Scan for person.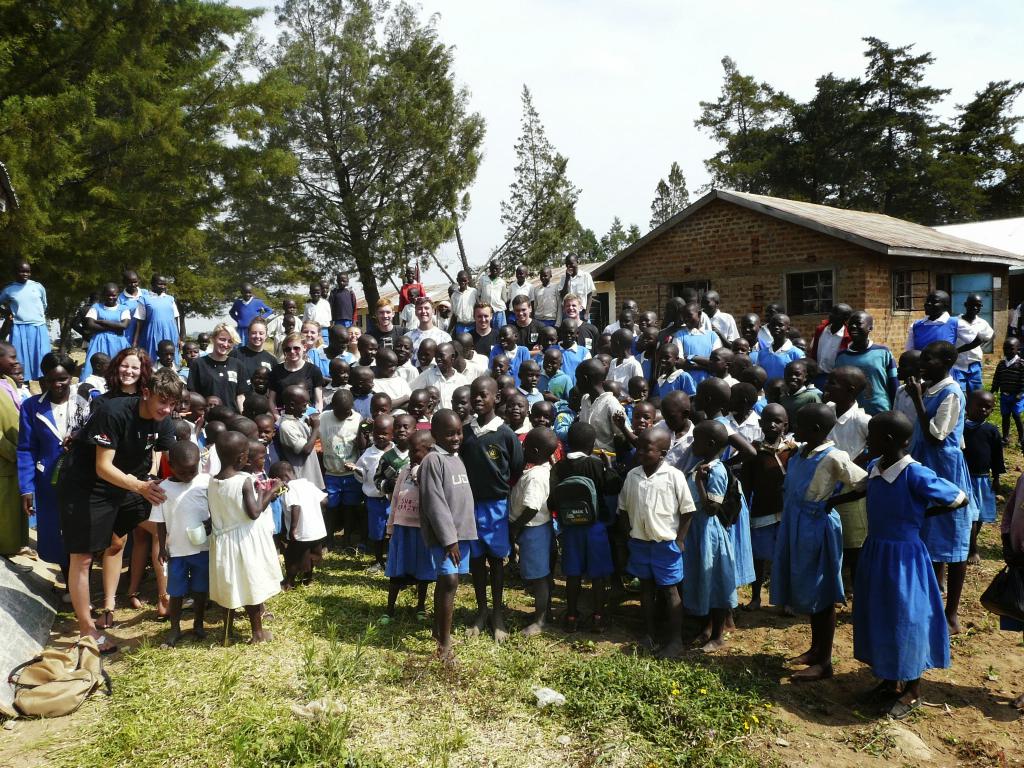
Scan result: BBox(191, 319, 246, 408).
